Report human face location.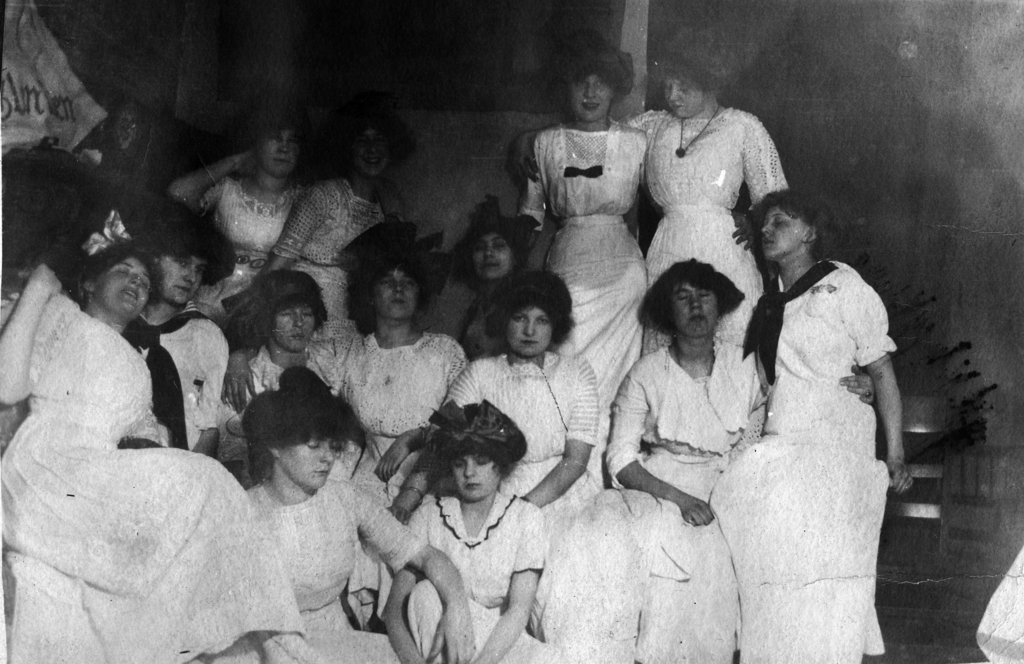
Report: <bbox>262, 128, 303, 172</bbox>.
